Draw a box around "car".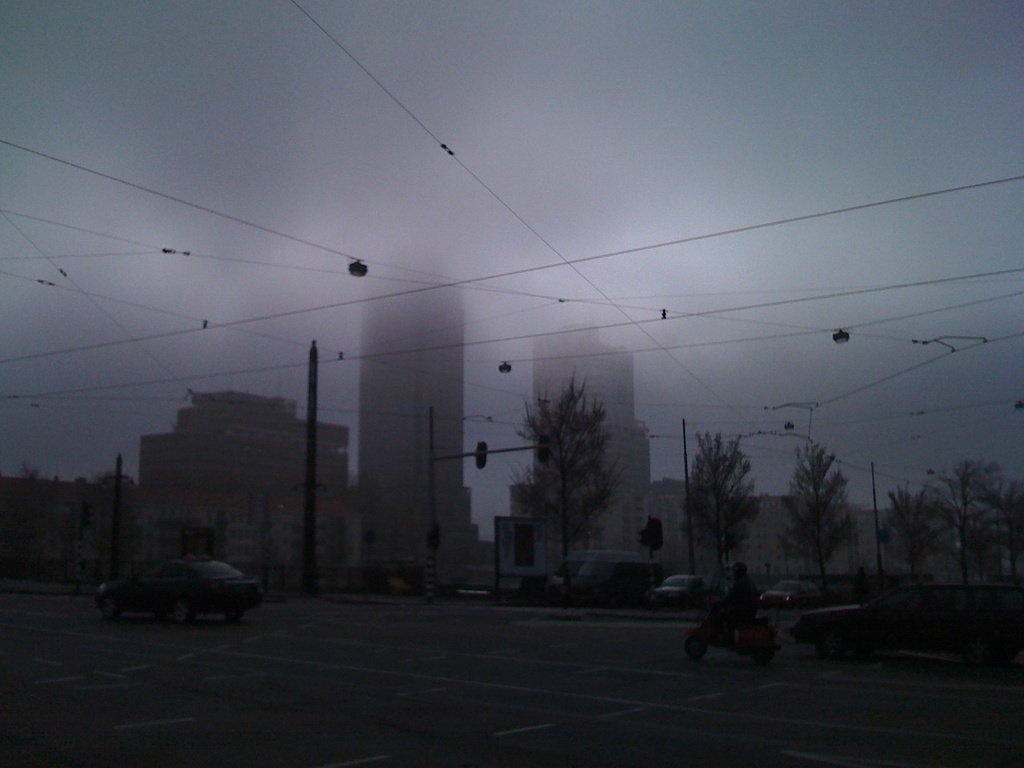
[90,556,268,627].
